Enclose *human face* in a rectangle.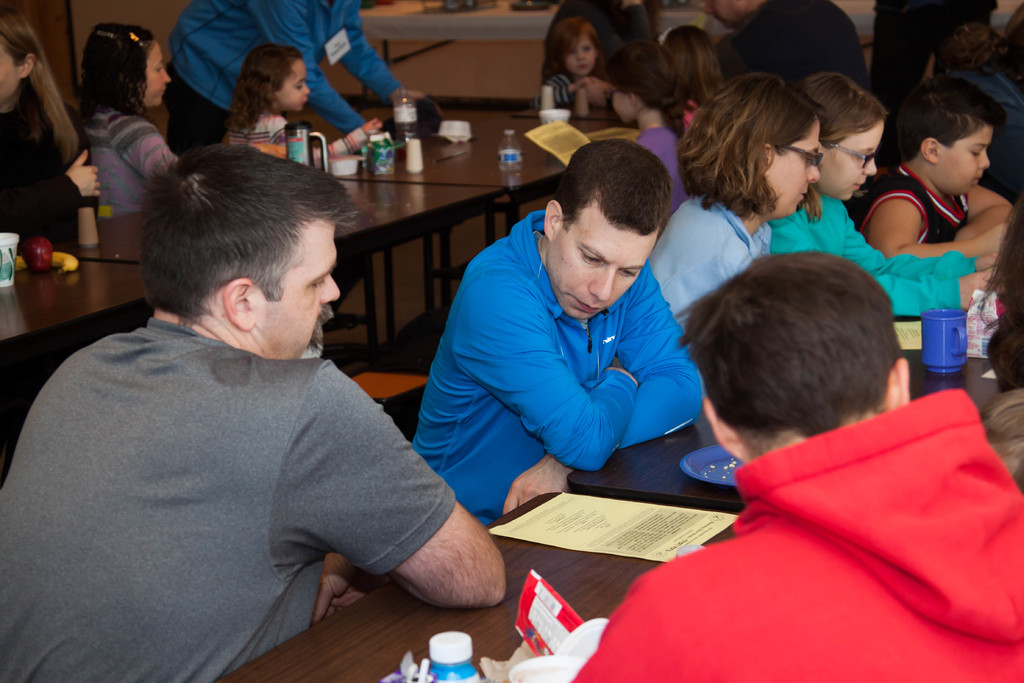
region(824, 126, 880, 199).
